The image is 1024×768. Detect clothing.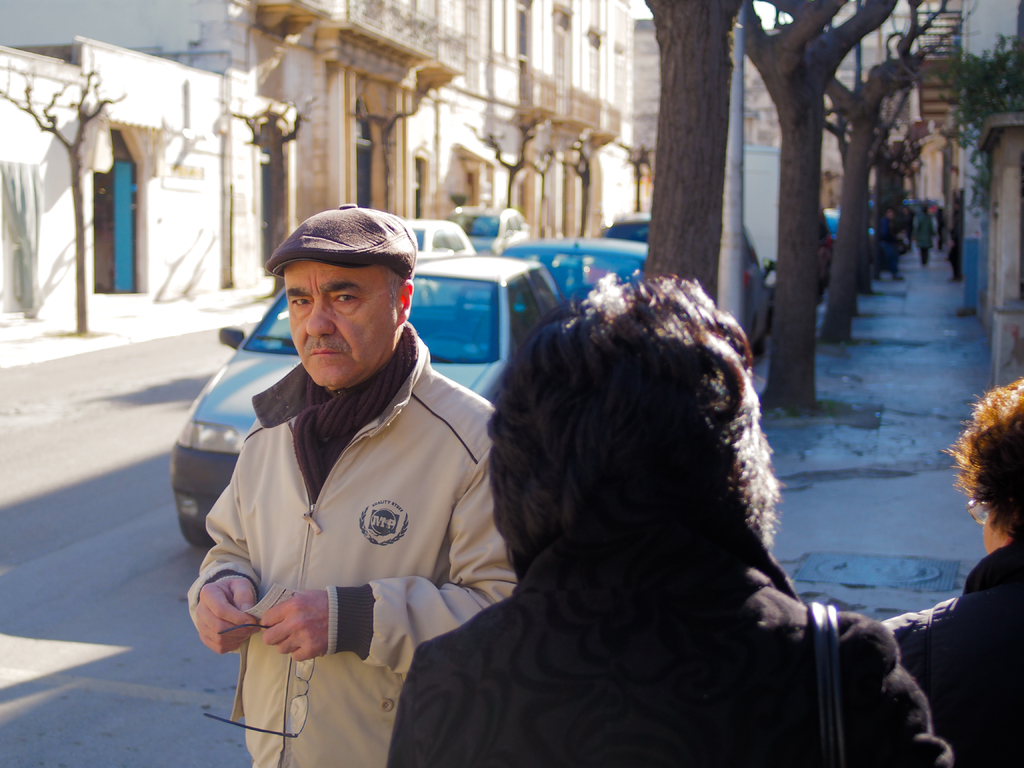
Detection: [x1=390, y1=498, x2=949, y2=767].
